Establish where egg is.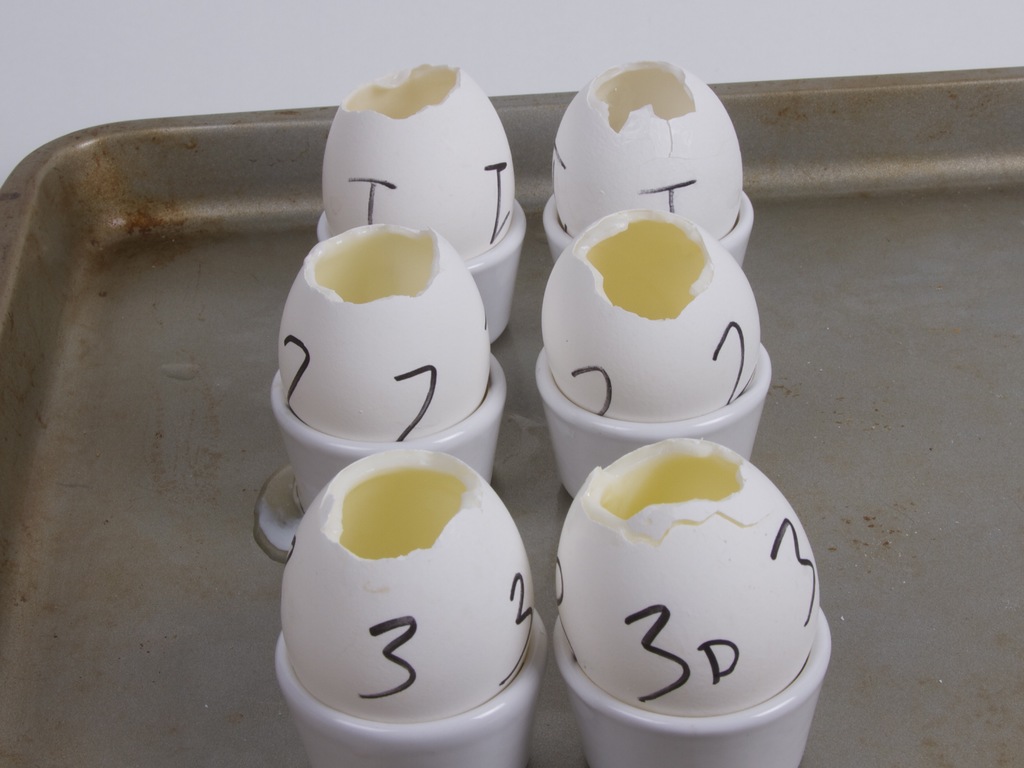
Established at [550,437,820,717].
